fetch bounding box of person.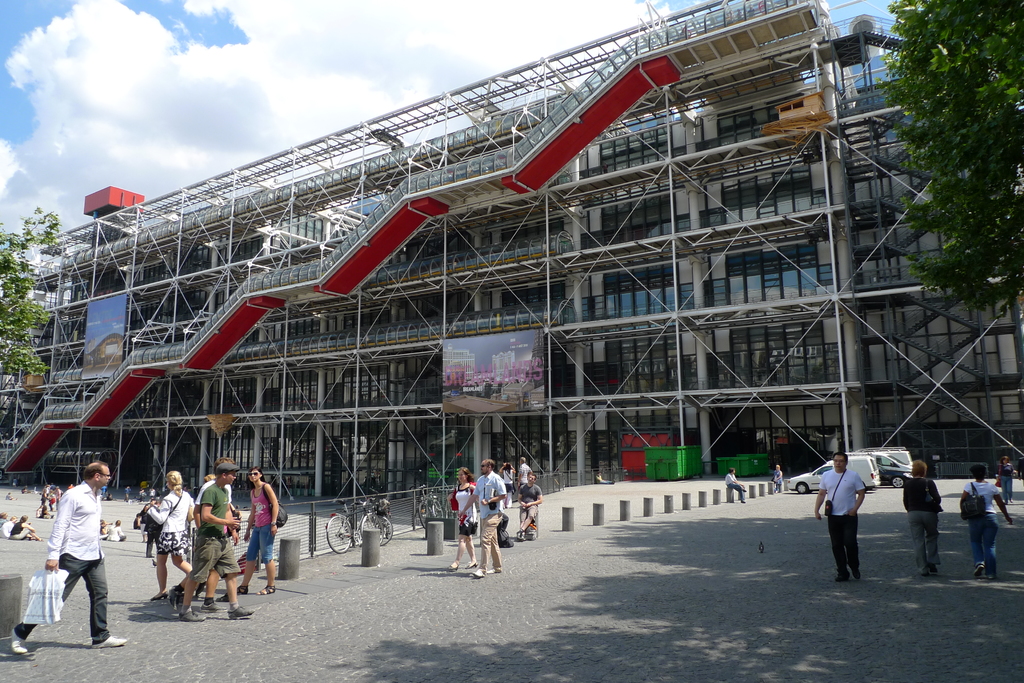
Bbox: {"x1": 0, "y1": 514, "x2": 16, "y2": 540}.
